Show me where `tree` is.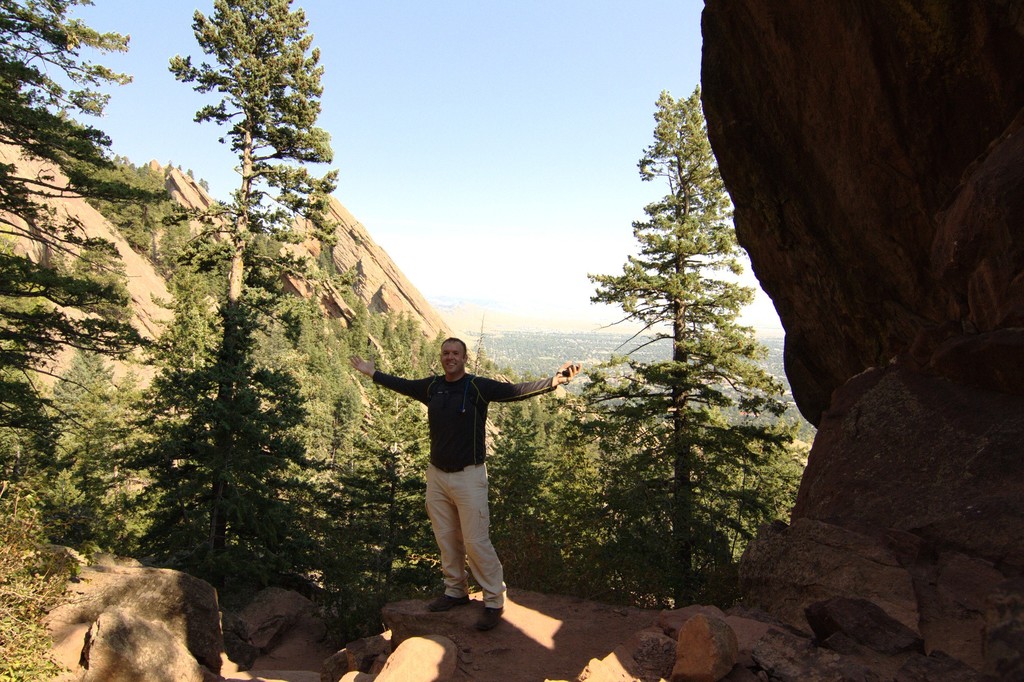
`tree` is at (116,0,349,622).
